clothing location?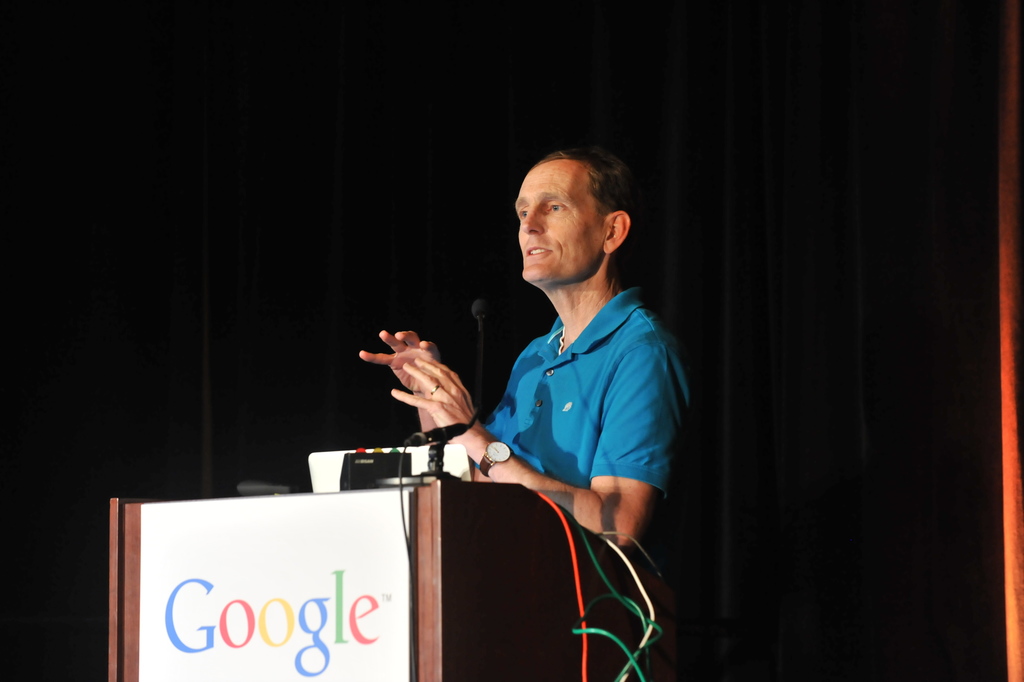
(473,281,692,589)
